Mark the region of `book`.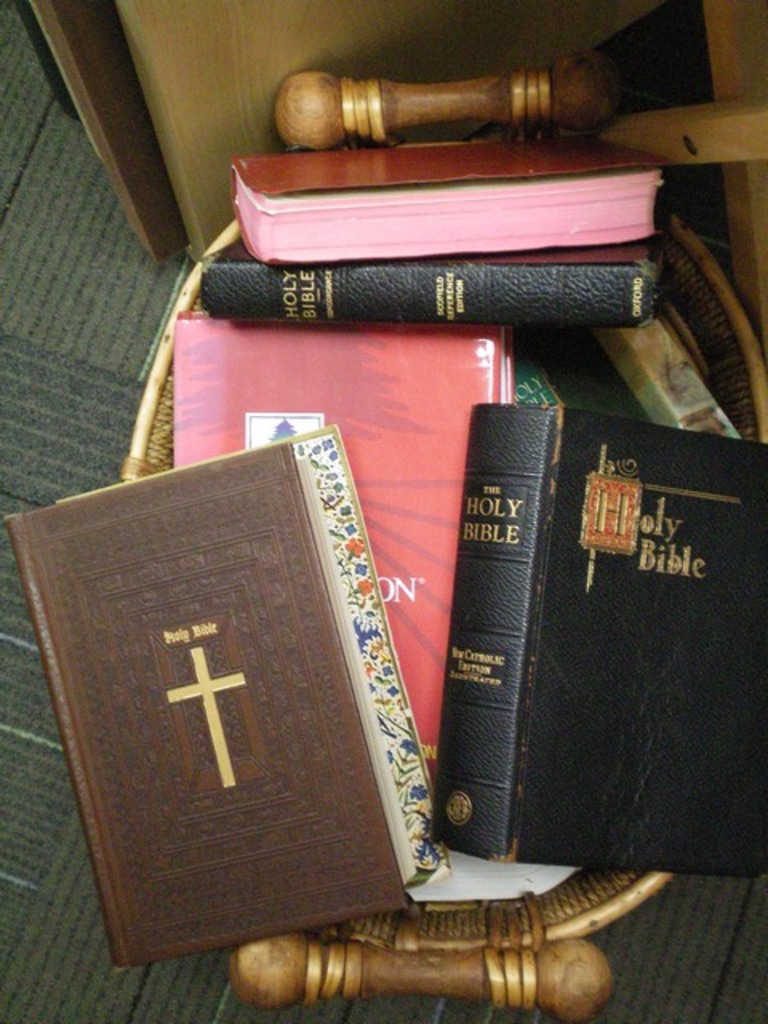
Region: (left=5, top=434, right=413, bottom=974).
